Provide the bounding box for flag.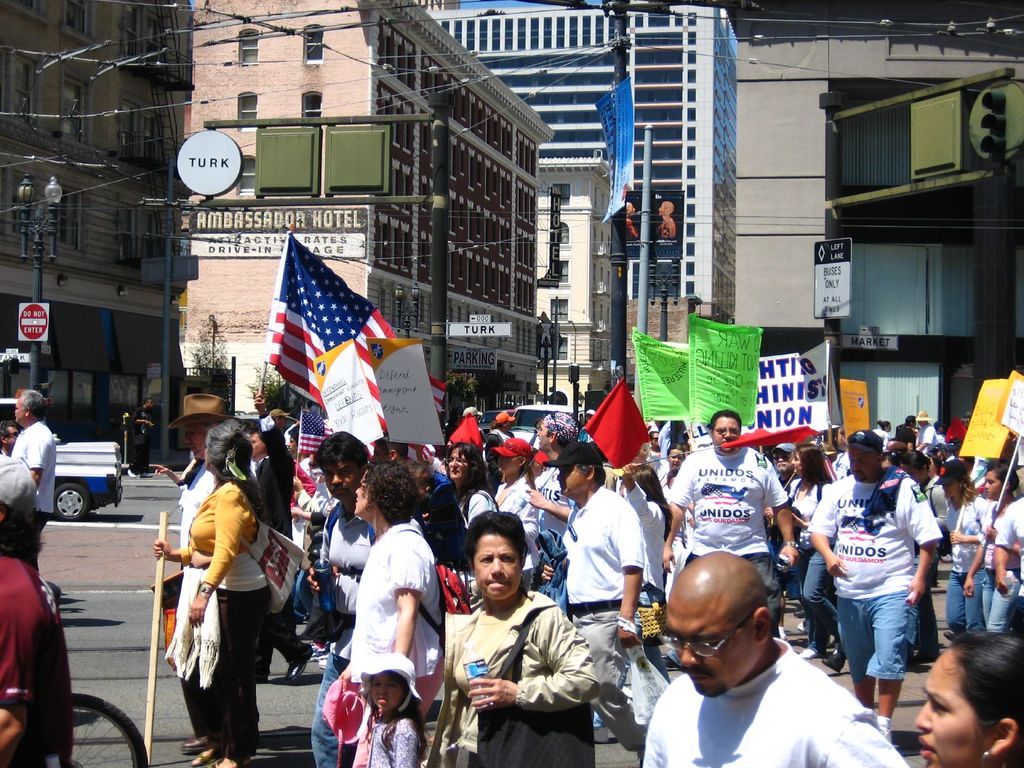
[x1=945, y1=420, x2=979, y2=445].
